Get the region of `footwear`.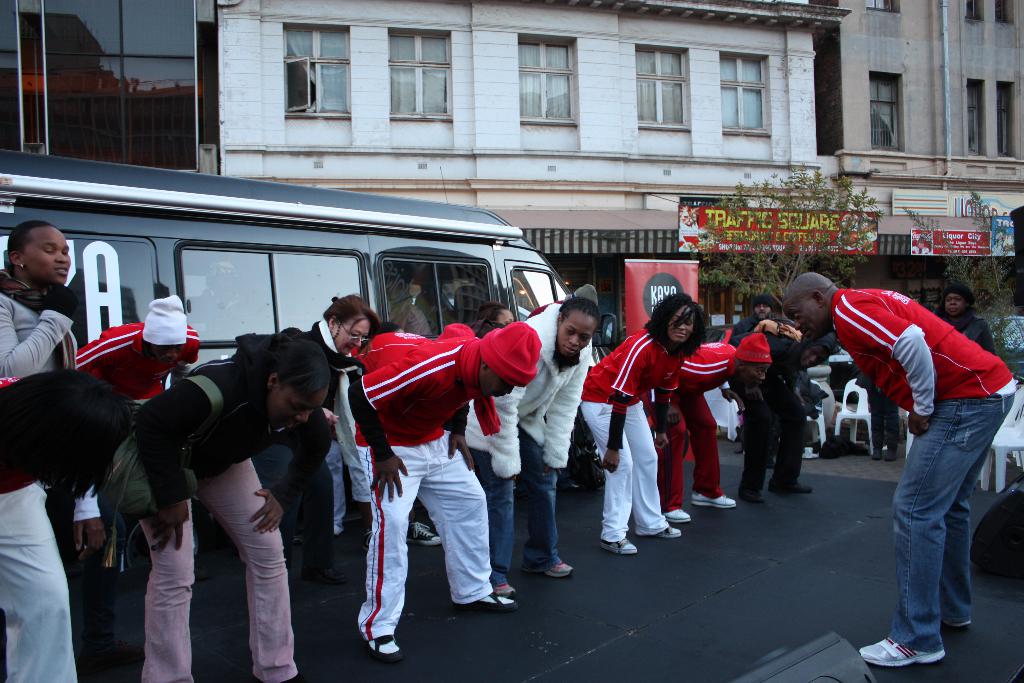
861/634/947/670.
